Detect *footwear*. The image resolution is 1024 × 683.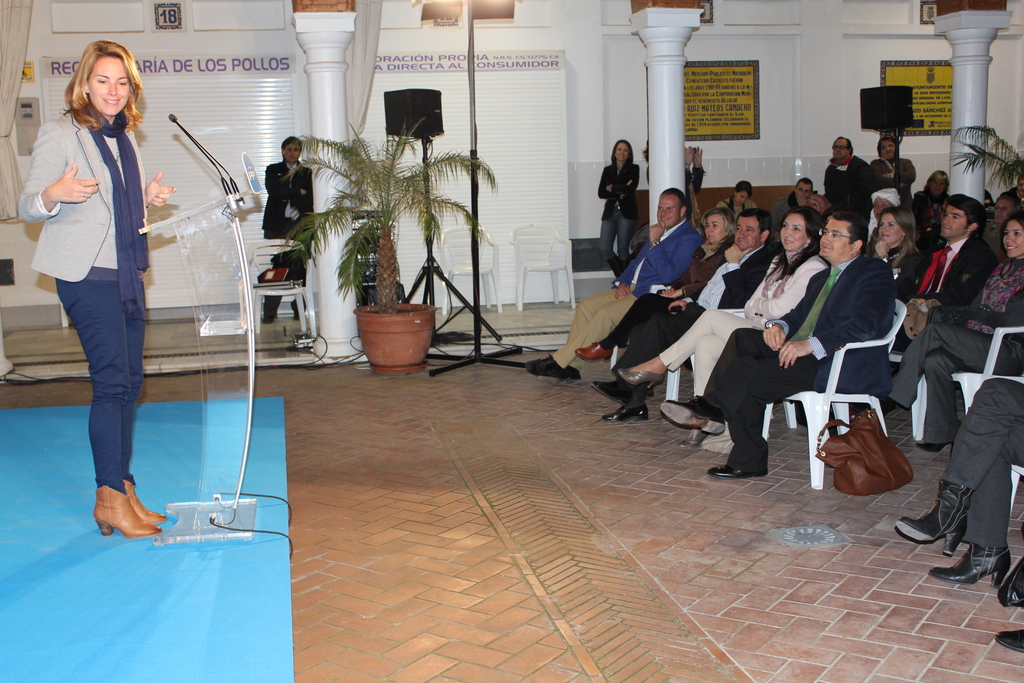
bbox=[619, 370, 668, 388].
